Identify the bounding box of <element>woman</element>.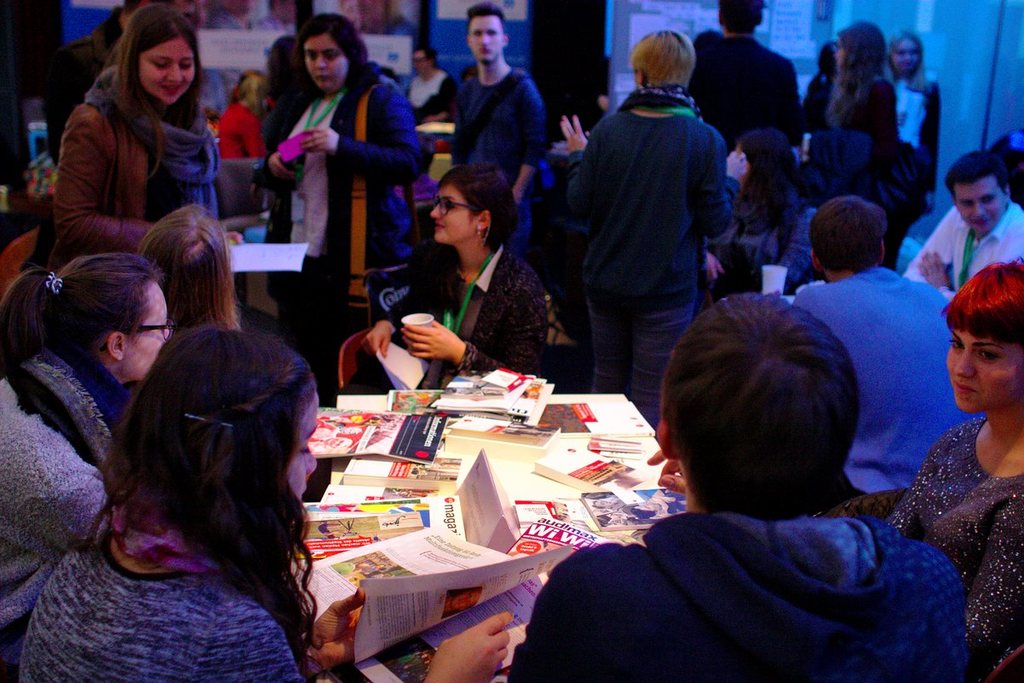
(x1=53, y1=7, x2=246, y2=266).
